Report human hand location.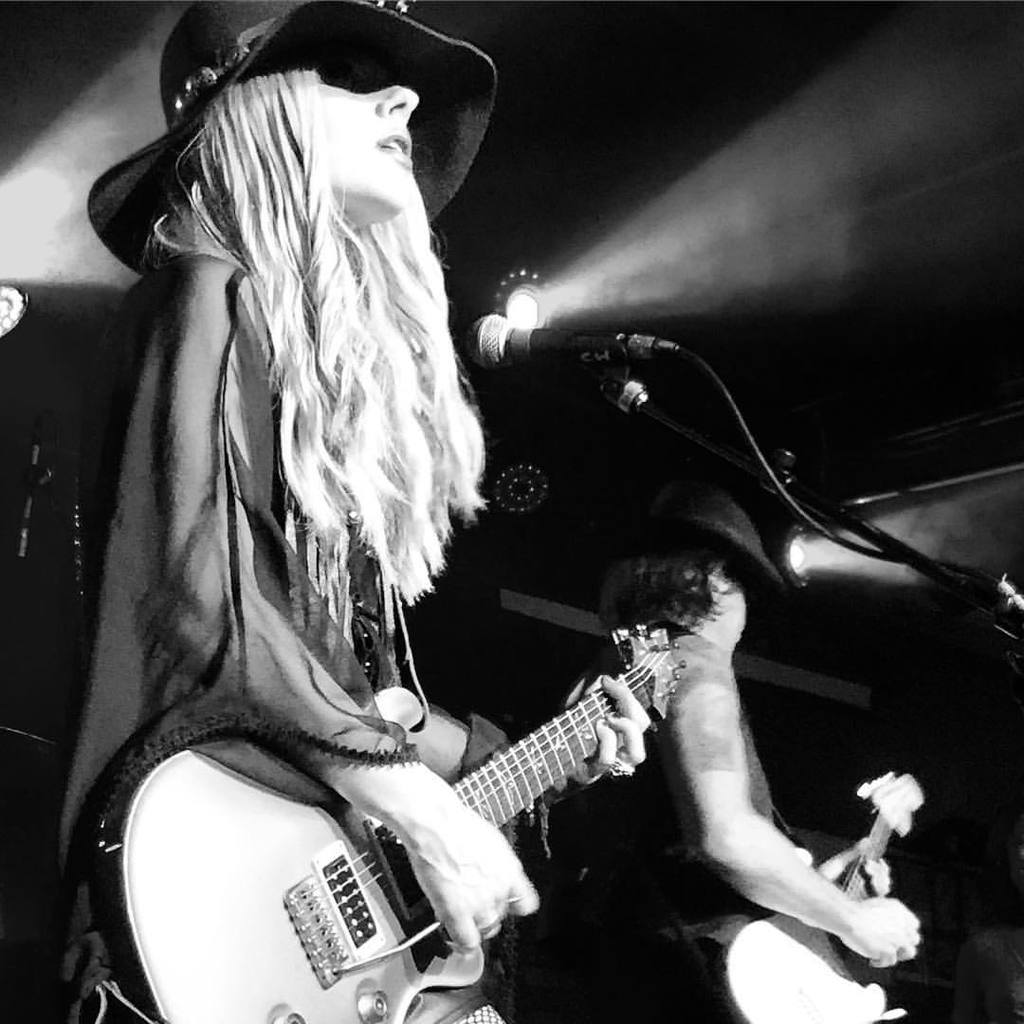
Report: bbox(818, 832, 890, 894).
